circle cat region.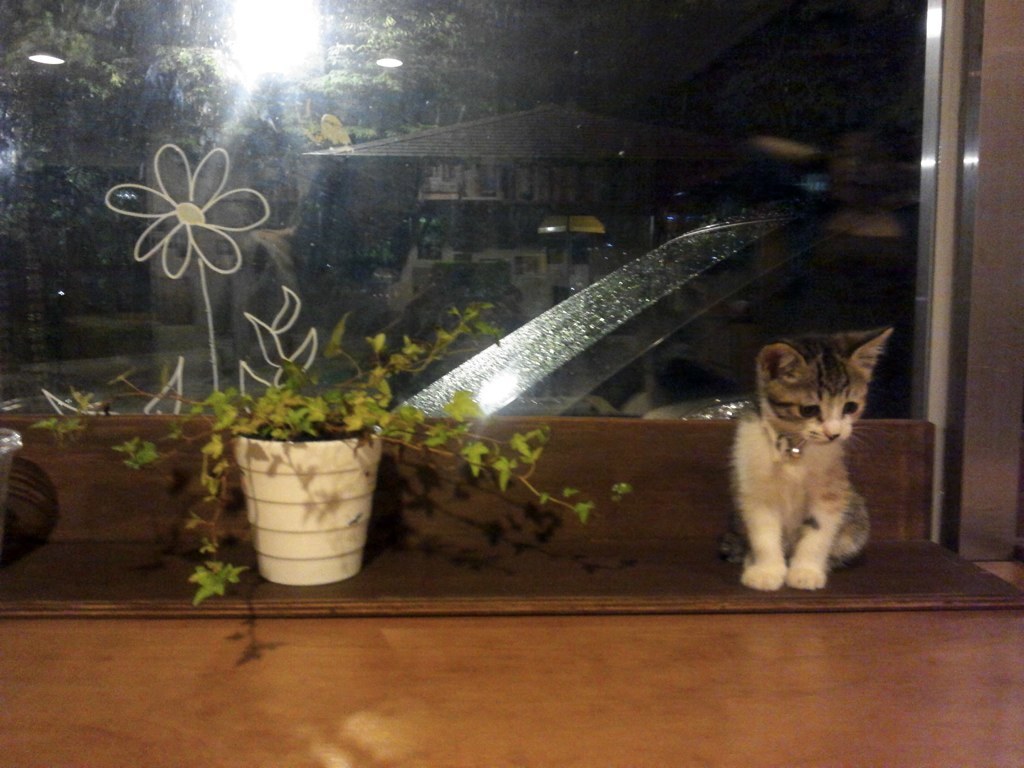
Region: locate(722, 327, 889, 589).
